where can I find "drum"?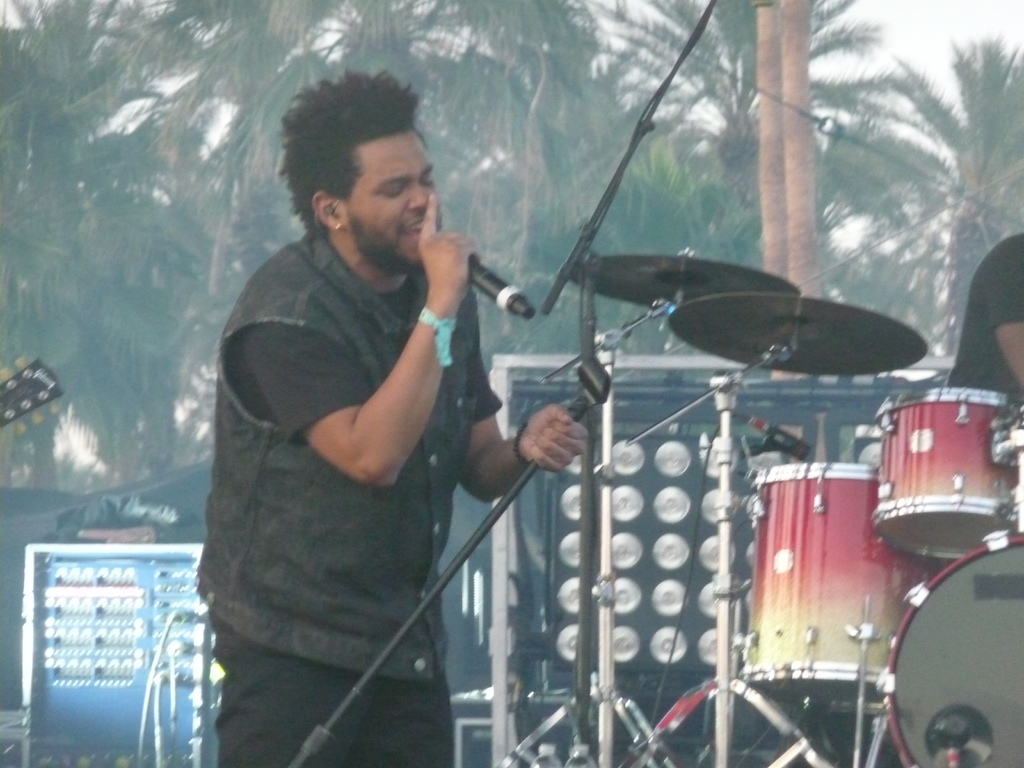
You can find it at x1=872 y1=387 x2=1023 y2=563.
